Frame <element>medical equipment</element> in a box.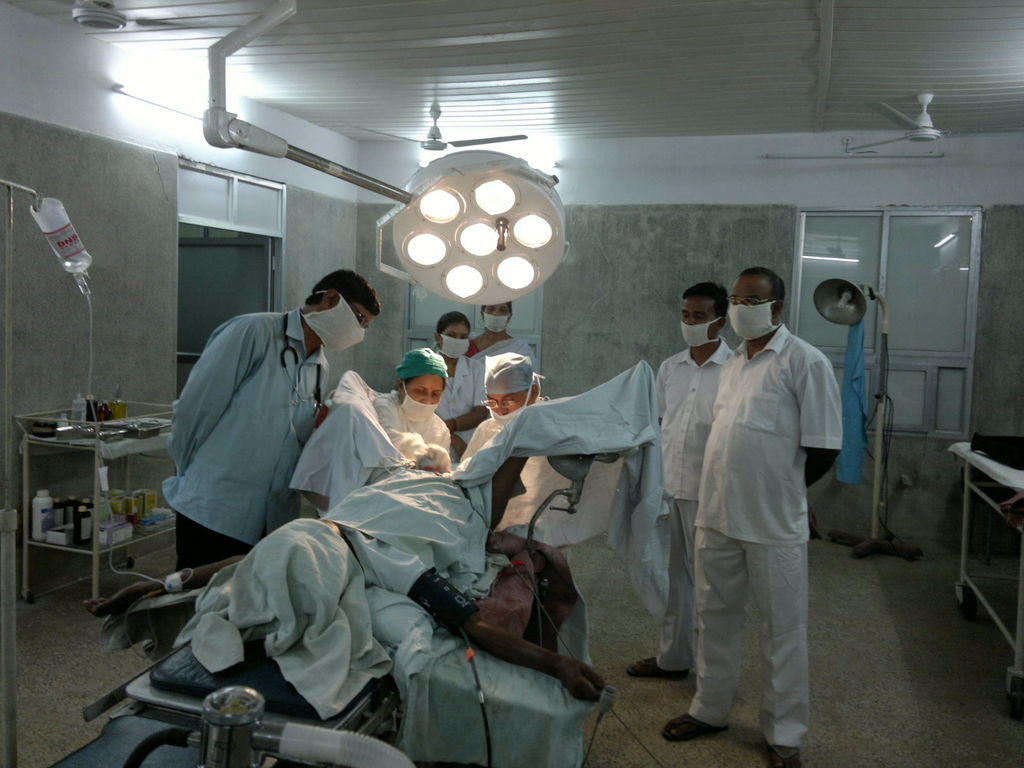
(519, 450, 598, 604).
